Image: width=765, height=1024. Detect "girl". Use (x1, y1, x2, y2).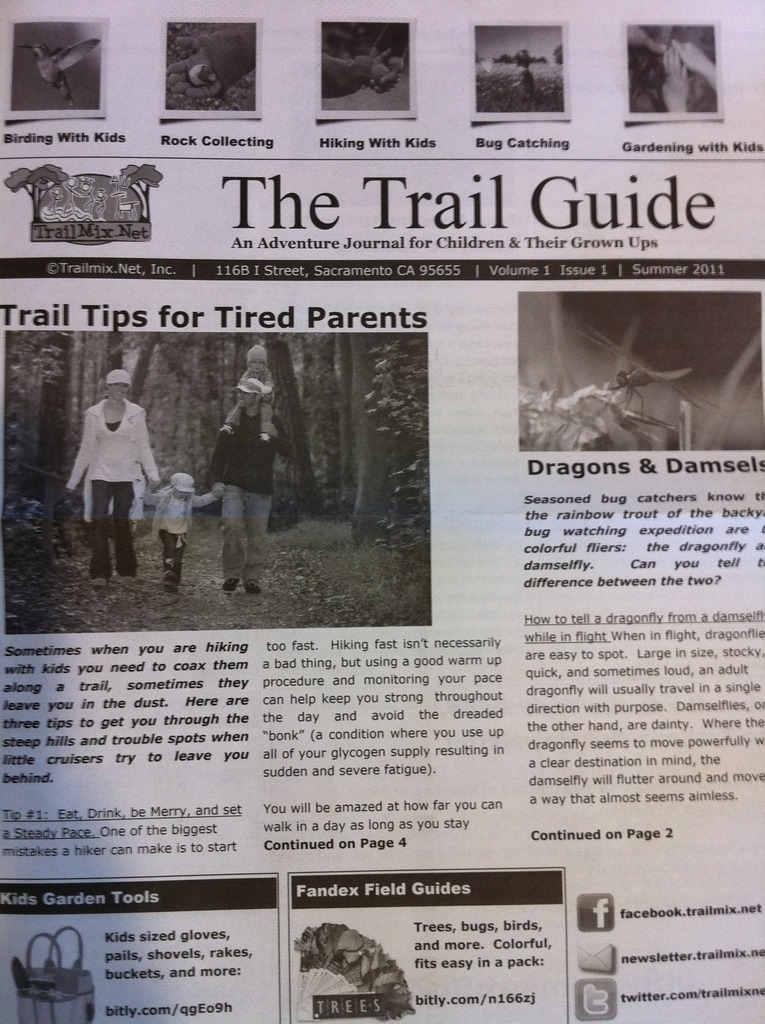
(64, 367, 163, 588).
